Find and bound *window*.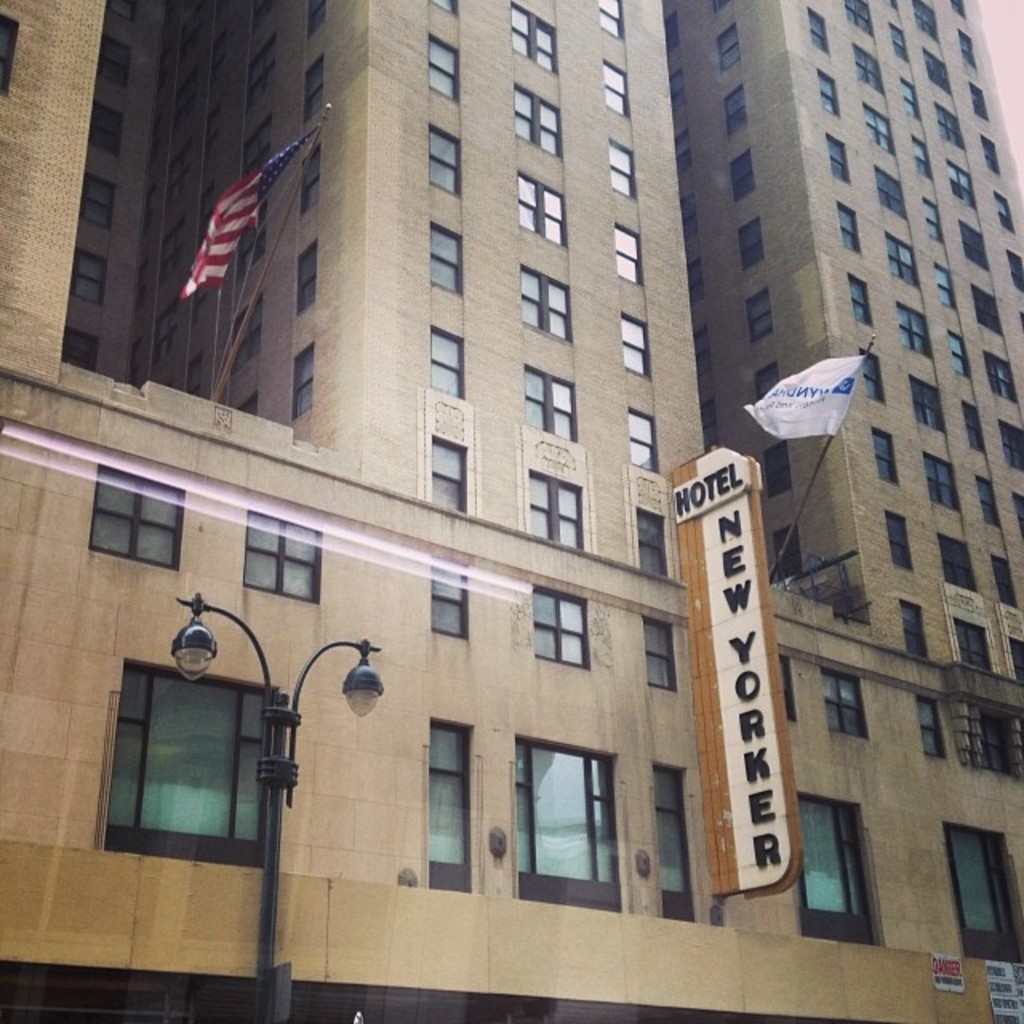
Bound: select_region(901, 602, 925, 658).
